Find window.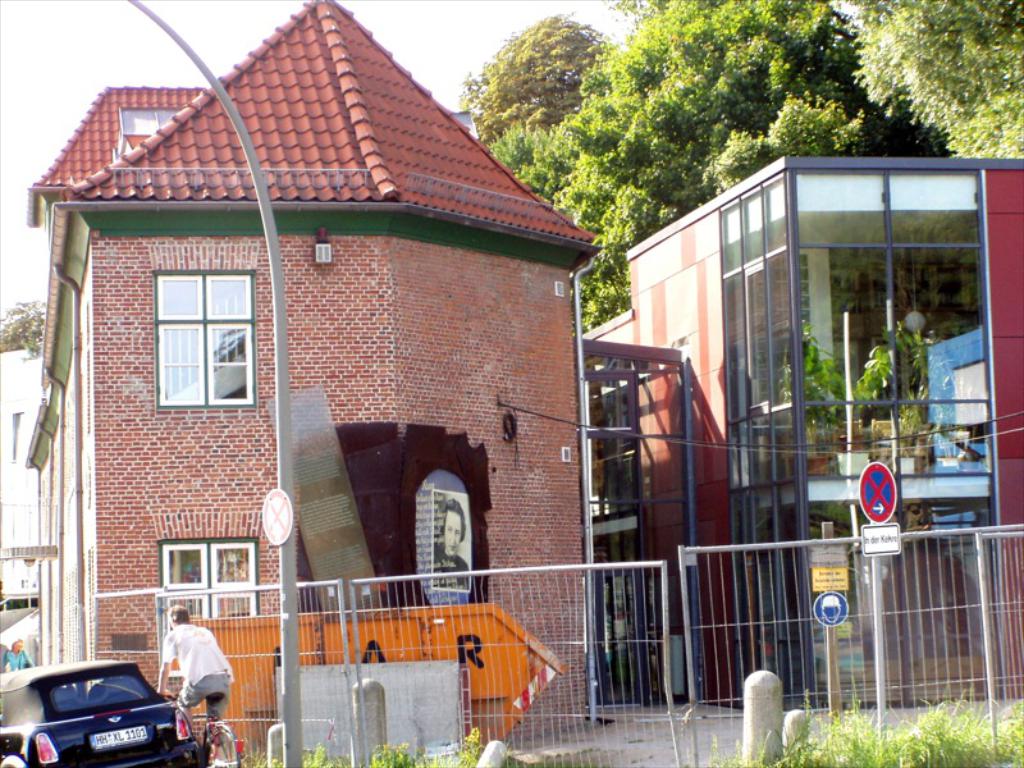
bbox(164, 541, 264, 655).
